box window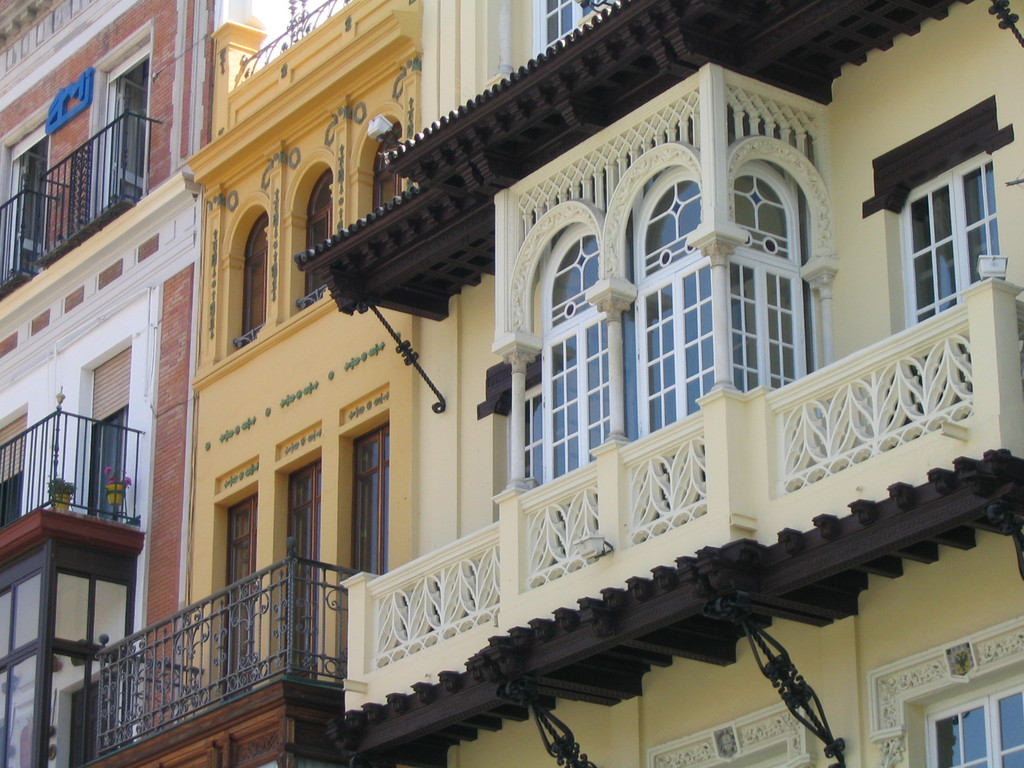
{"left": 280, "top": 458, "right": 324, "bottom": 676}
